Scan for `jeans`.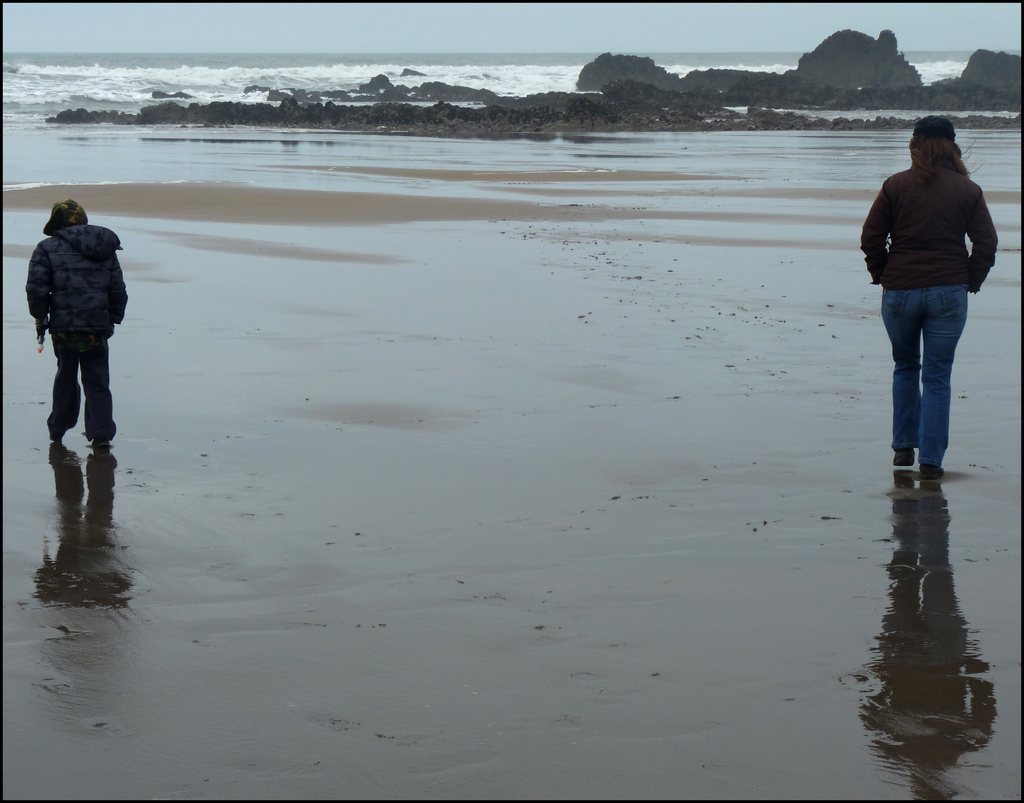
Scan result: [left=887, top=266, right=971, bottom=482].
